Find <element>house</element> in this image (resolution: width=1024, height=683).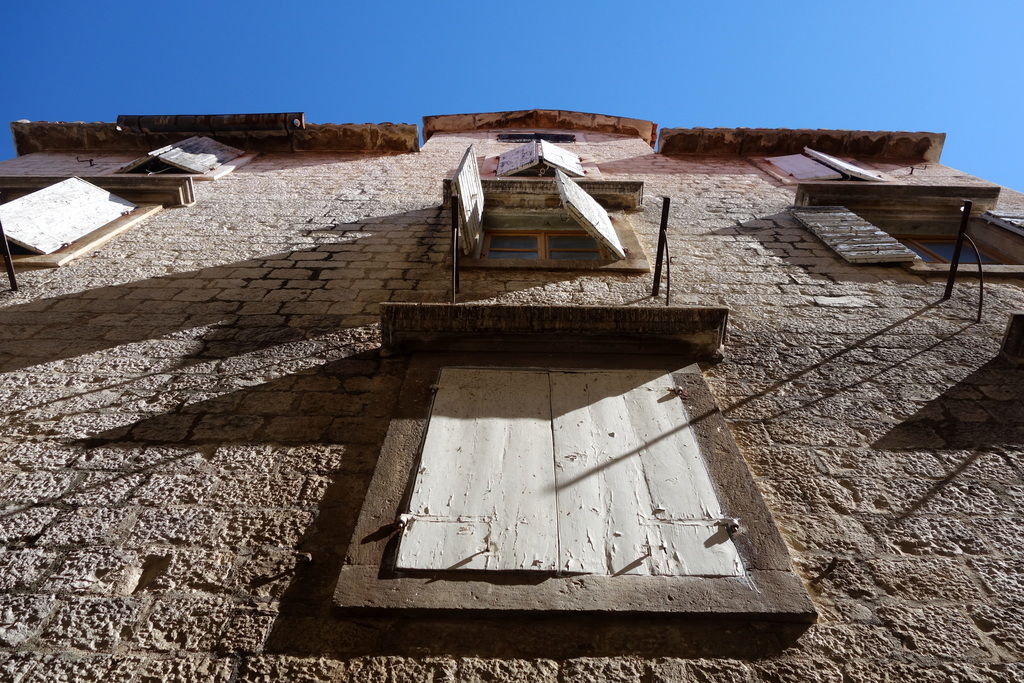
86/84/1004/590.
